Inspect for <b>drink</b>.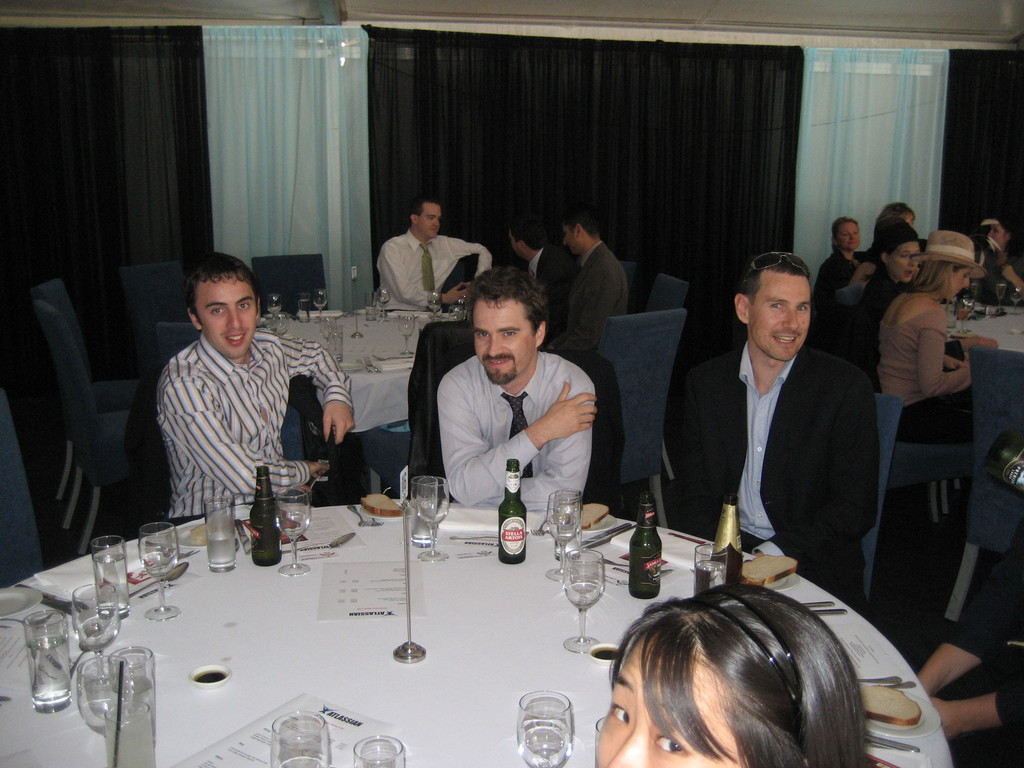
Inspection: [493, 508, 525, 563].
